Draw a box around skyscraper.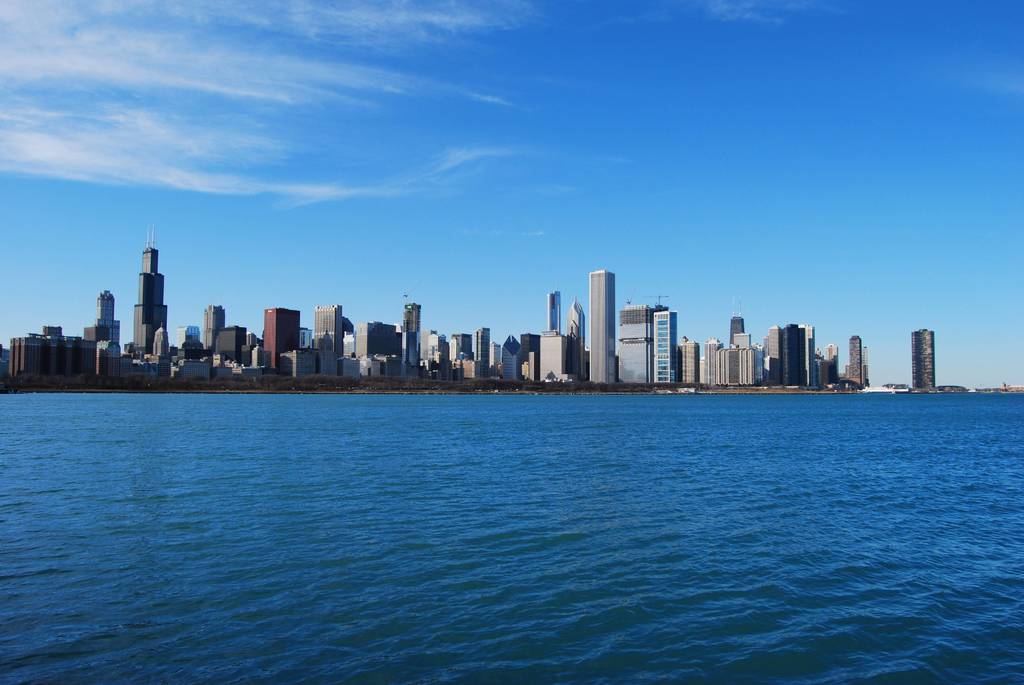
{"left": 651, "top": 310, "right": 680, "bottom": 386}.
